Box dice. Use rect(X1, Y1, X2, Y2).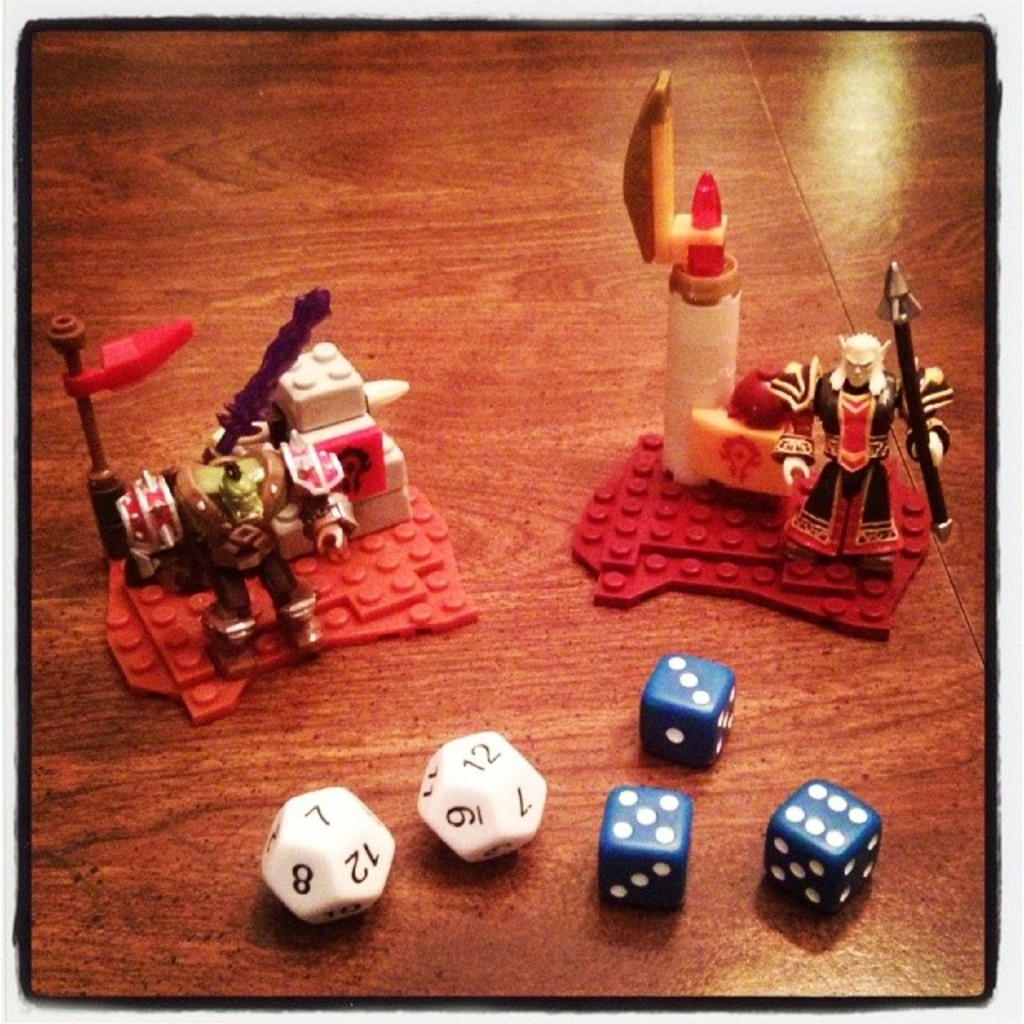
rect(411, 730, 550, 861).
